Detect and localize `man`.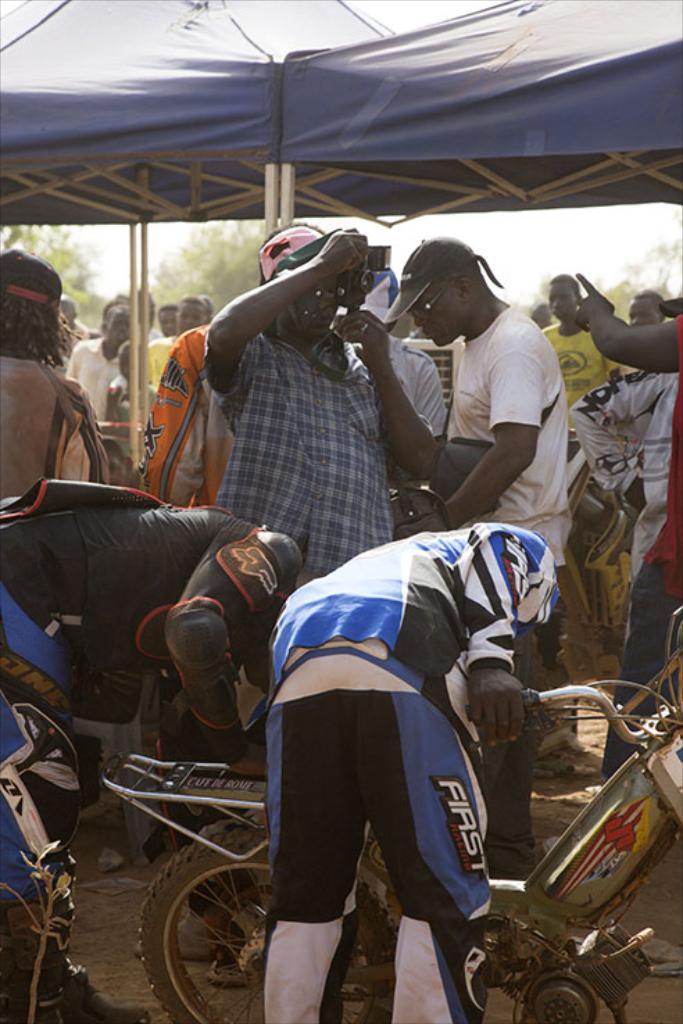
Localized at select_region(135, 291, 221, 387).
